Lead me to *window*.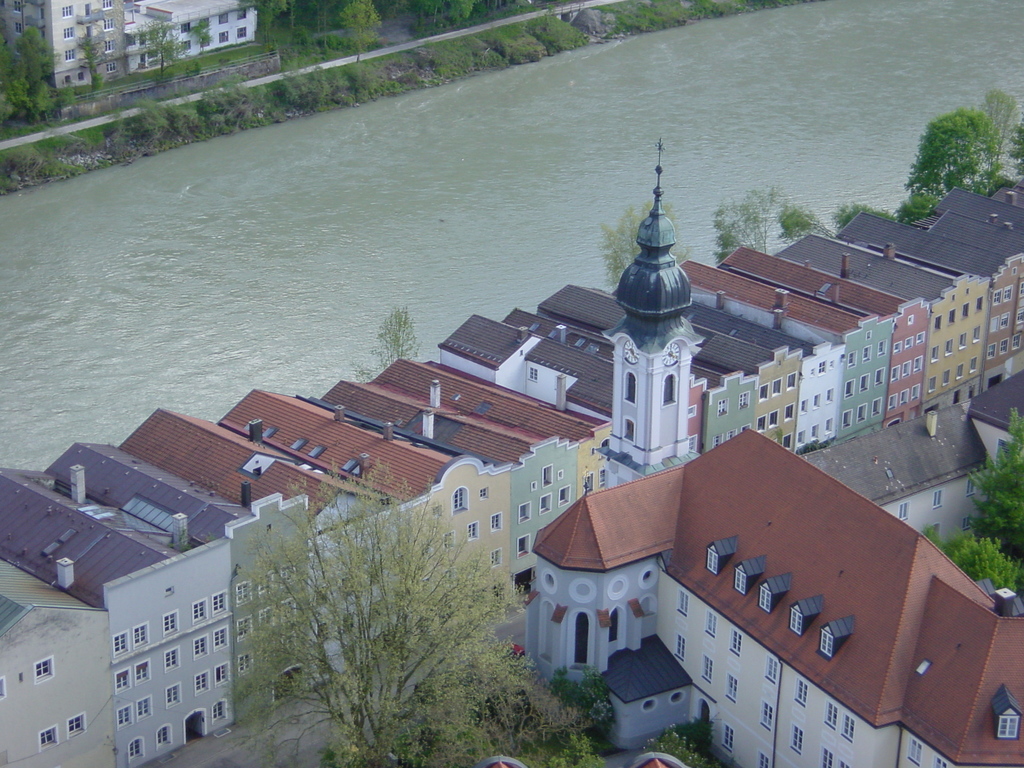
Lead to <bbox>955, 365, 964, 384</bbox>.
